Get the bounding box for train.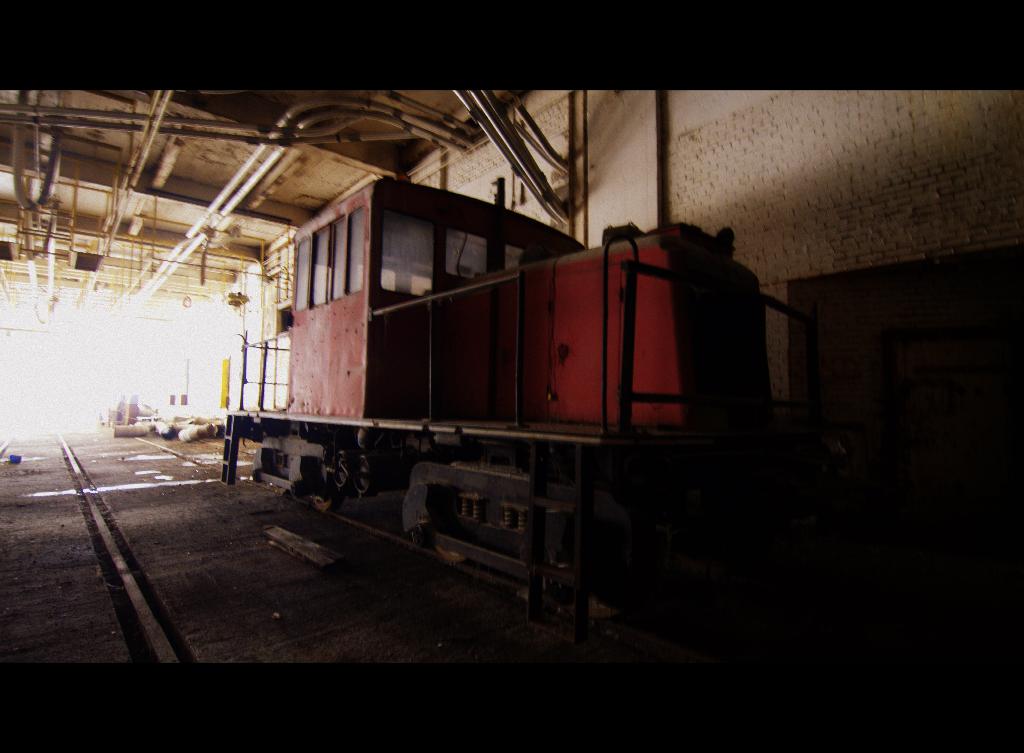
region(226, 182, 843, 639).
